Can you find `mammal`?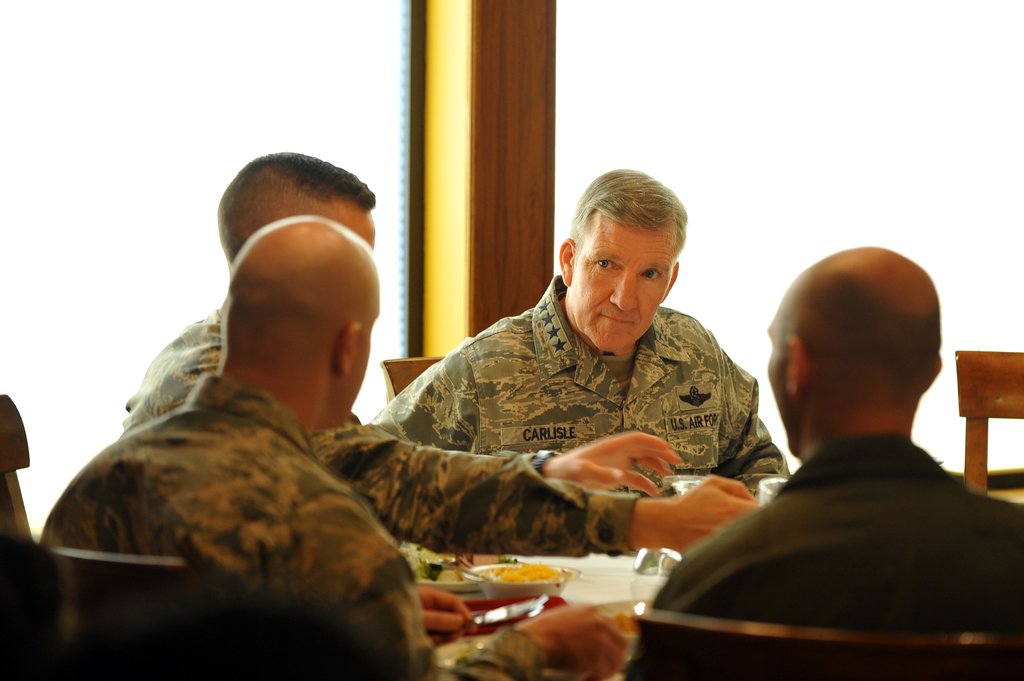
Yes, bounding box: x1=625 y1=241 x2=1023 y2=680.
